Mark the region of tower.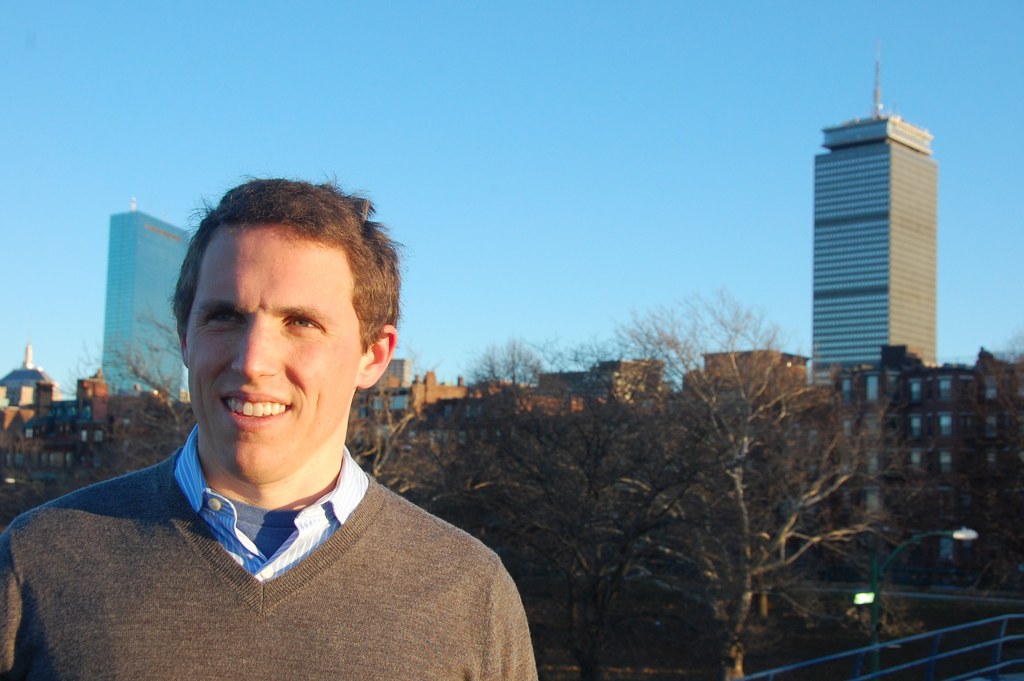
Region: bbox(810, 56, 934, 393).
